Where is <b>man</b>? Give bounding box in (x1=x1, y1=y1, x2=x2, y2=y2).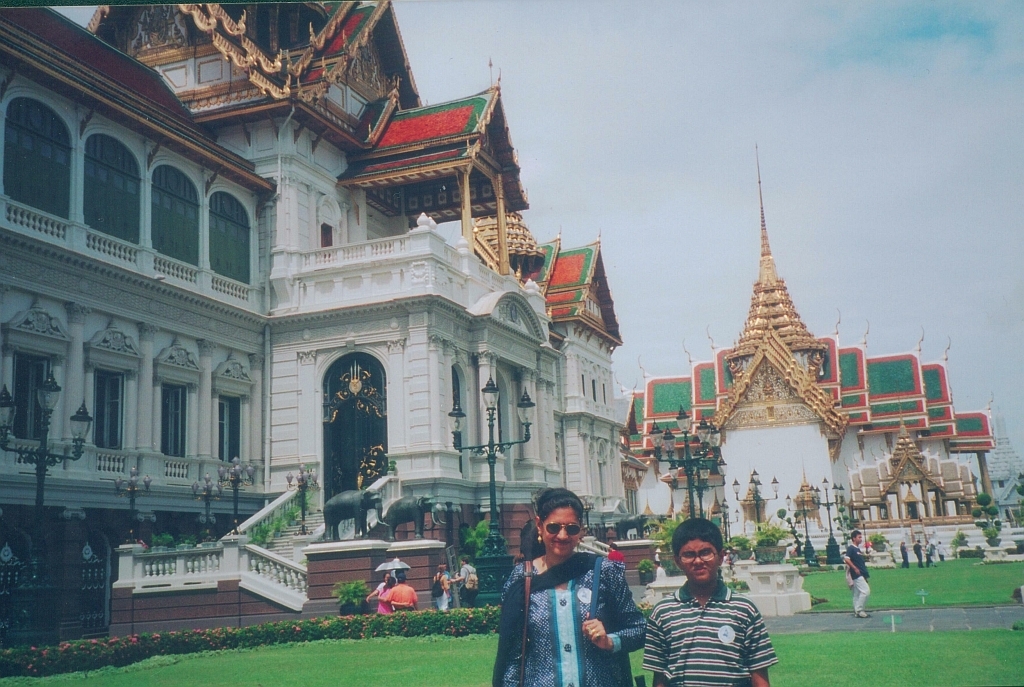
(x1=450, y1=556, x2=478, y2=608).
